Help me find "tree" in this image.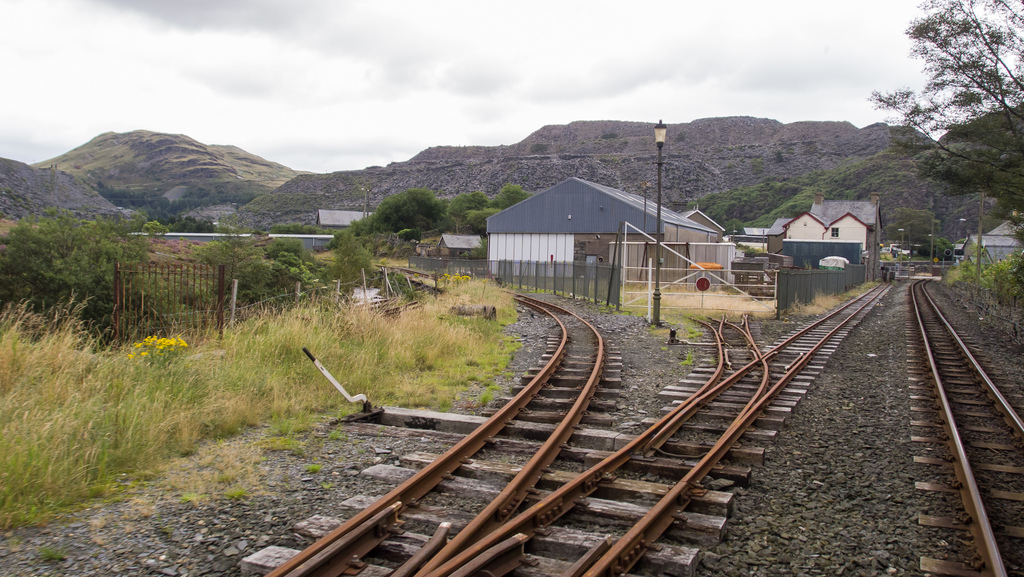
Found it: BBox(865, 0, 1023, 250).
